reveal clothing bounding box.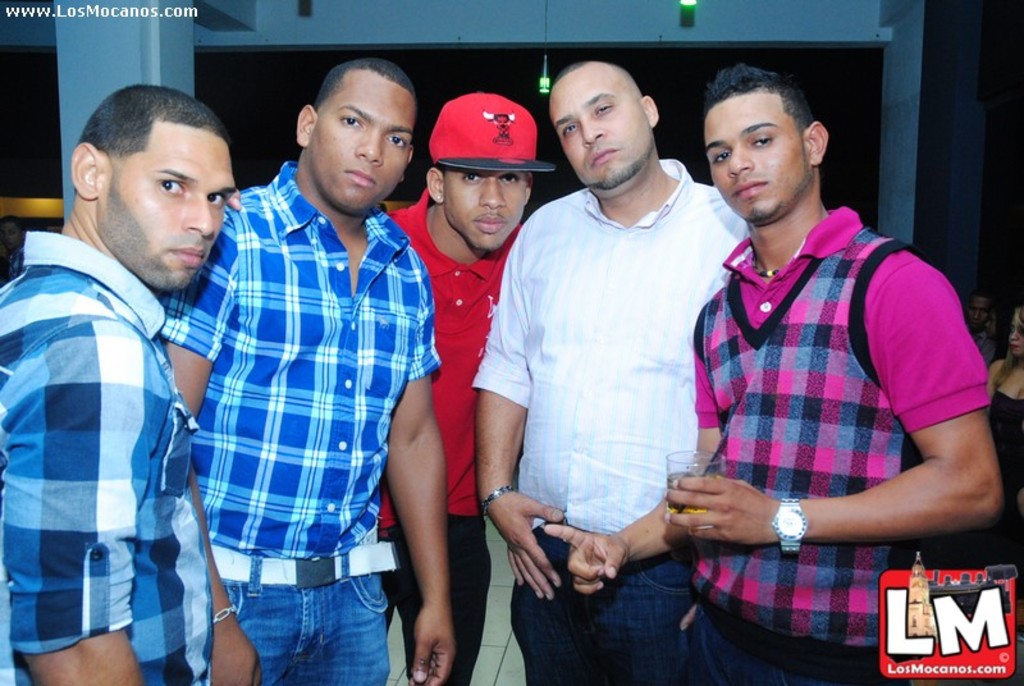
Revealed: bbox=[997, 389, 1023, 553].
